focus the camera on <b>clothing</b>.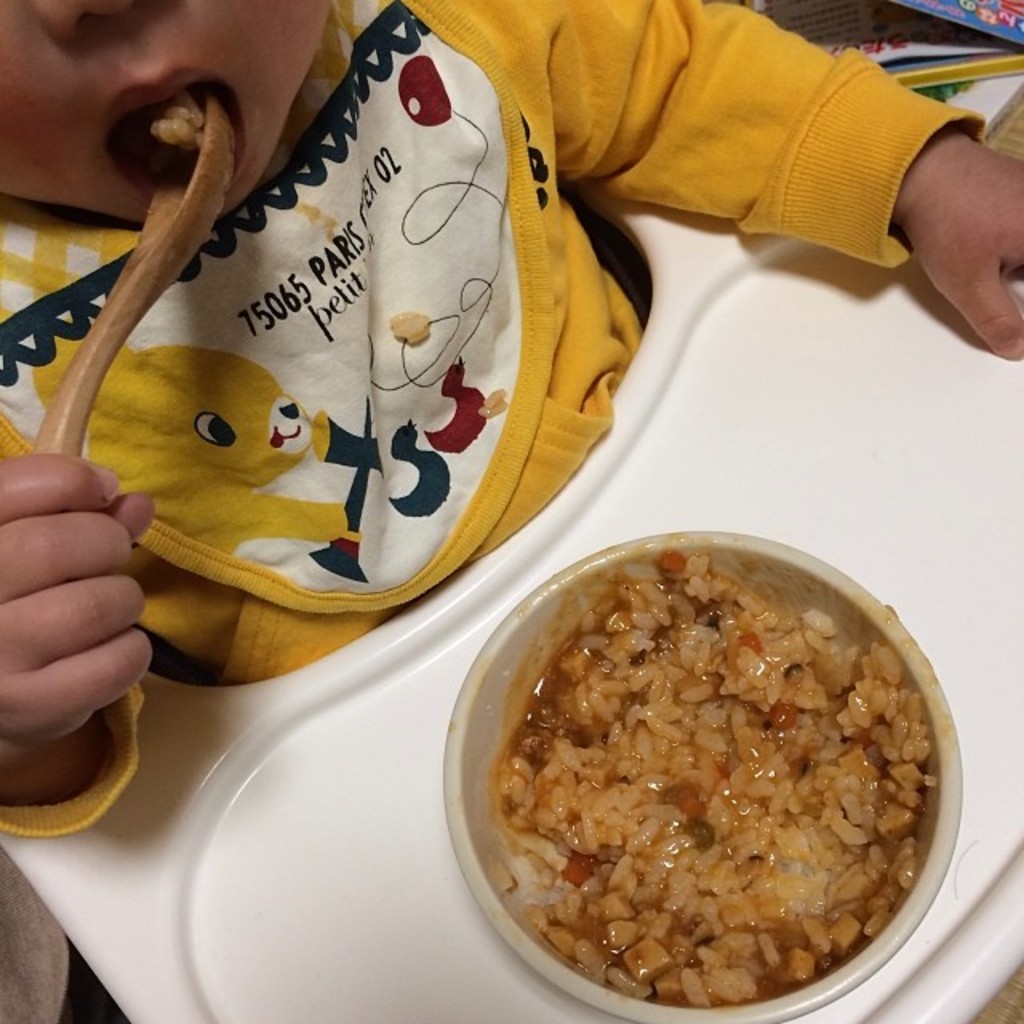
Focus region: (left=0, top=0, right=1003, bottom=840).
